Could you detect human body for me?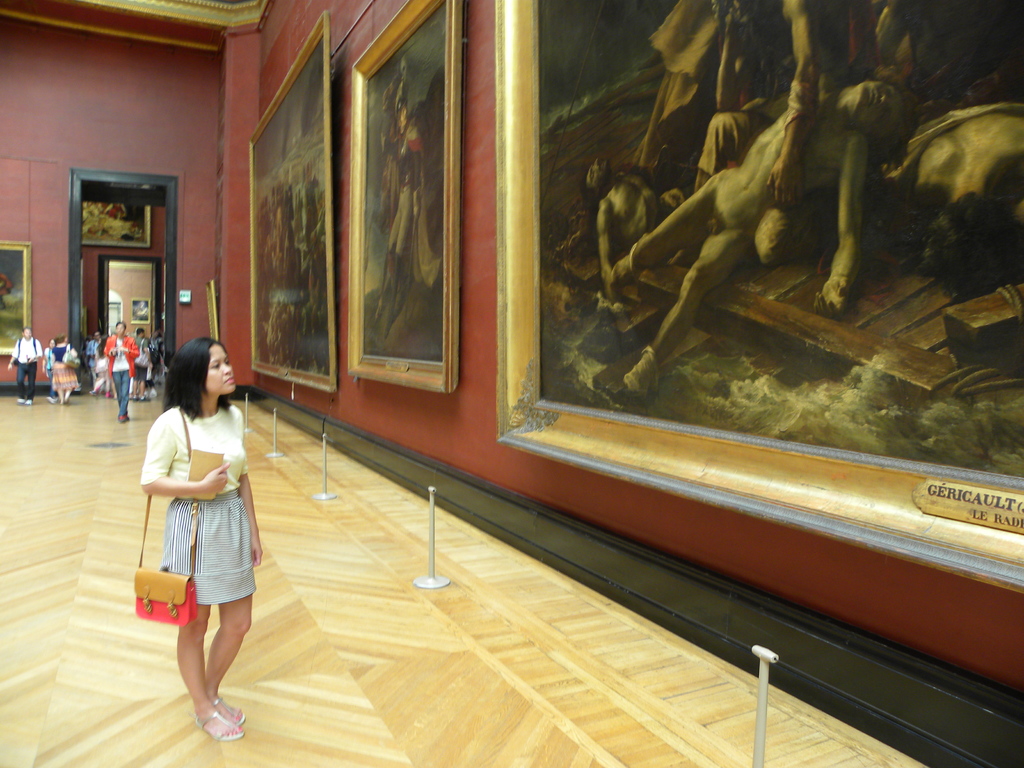
Detection result: {"left": 129, "top": 332, "right": 267, "bottom": 733}.
